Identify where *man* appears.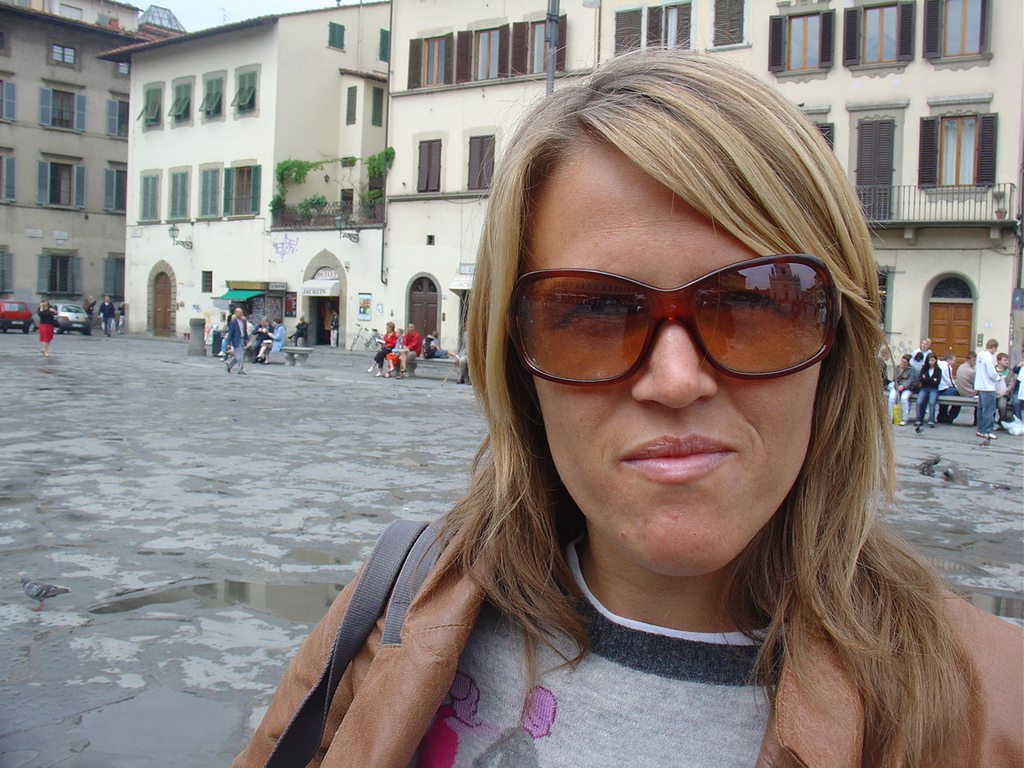
Appears at 330/310/337/348.
